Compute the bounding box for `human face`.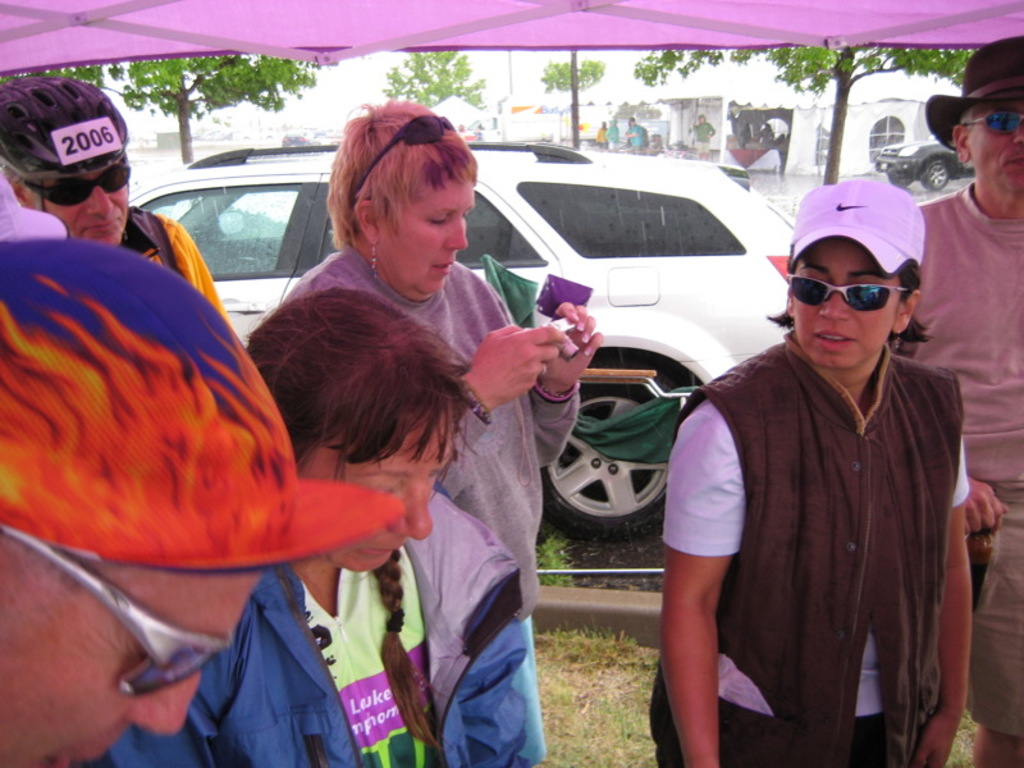
bbox=[791, 257, 896, 371].
